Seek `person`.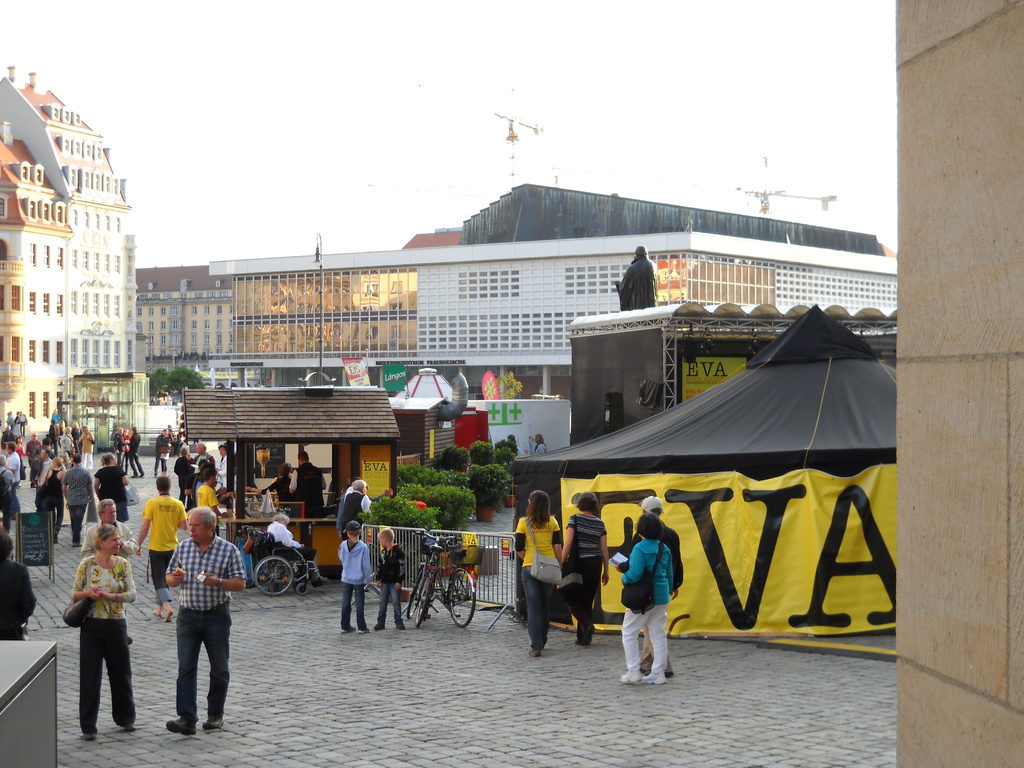
rect(288, 452, 328, 513).
